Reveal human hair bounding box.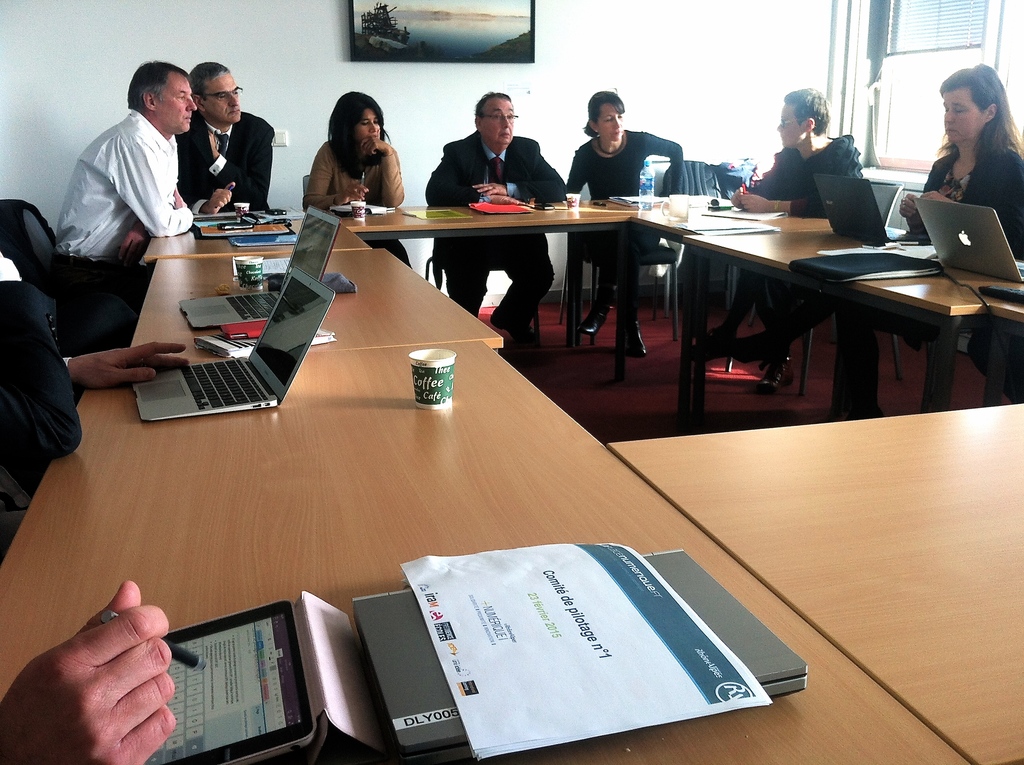
Revealed: 186,62,230,100.
